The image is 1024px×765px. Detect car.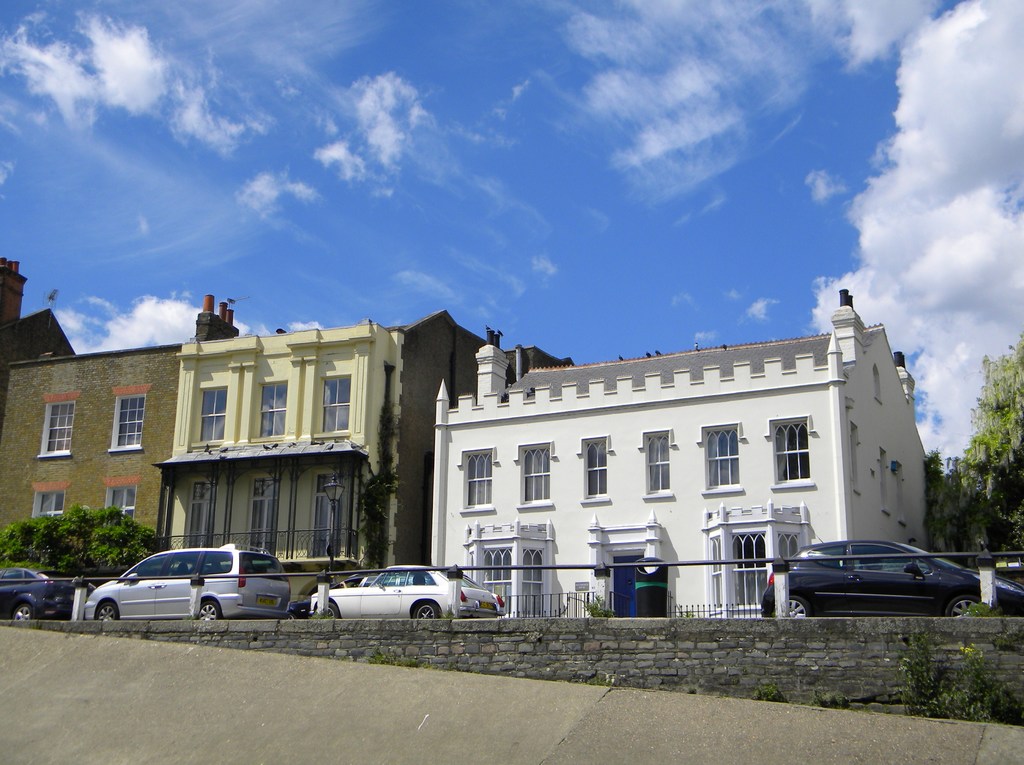
Detection: rect(4, 566, 89, 621).
